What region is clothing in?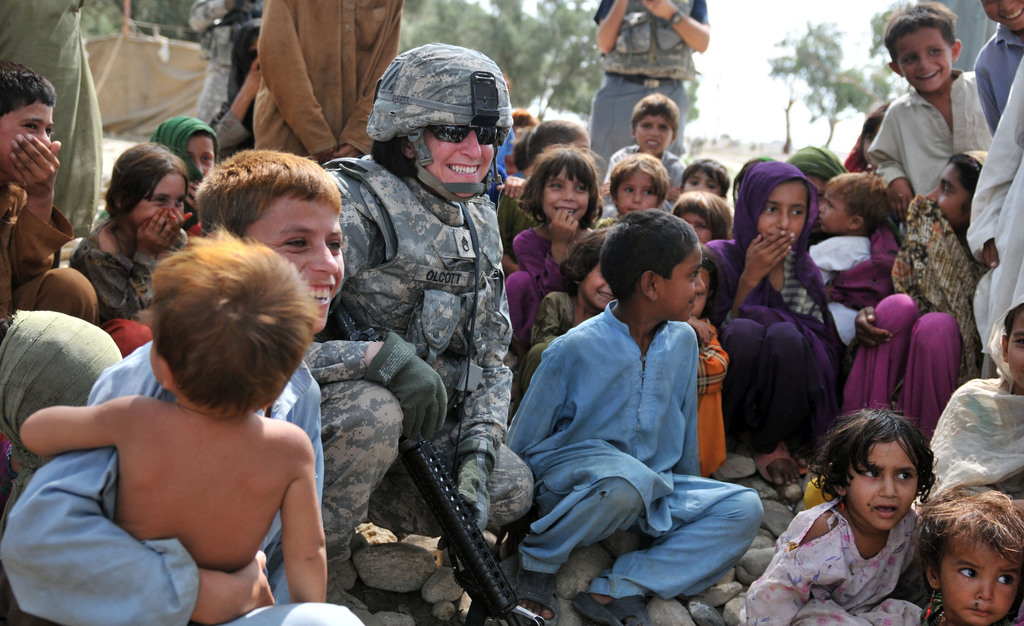
l=964, t=70, r=1023, b=354.
